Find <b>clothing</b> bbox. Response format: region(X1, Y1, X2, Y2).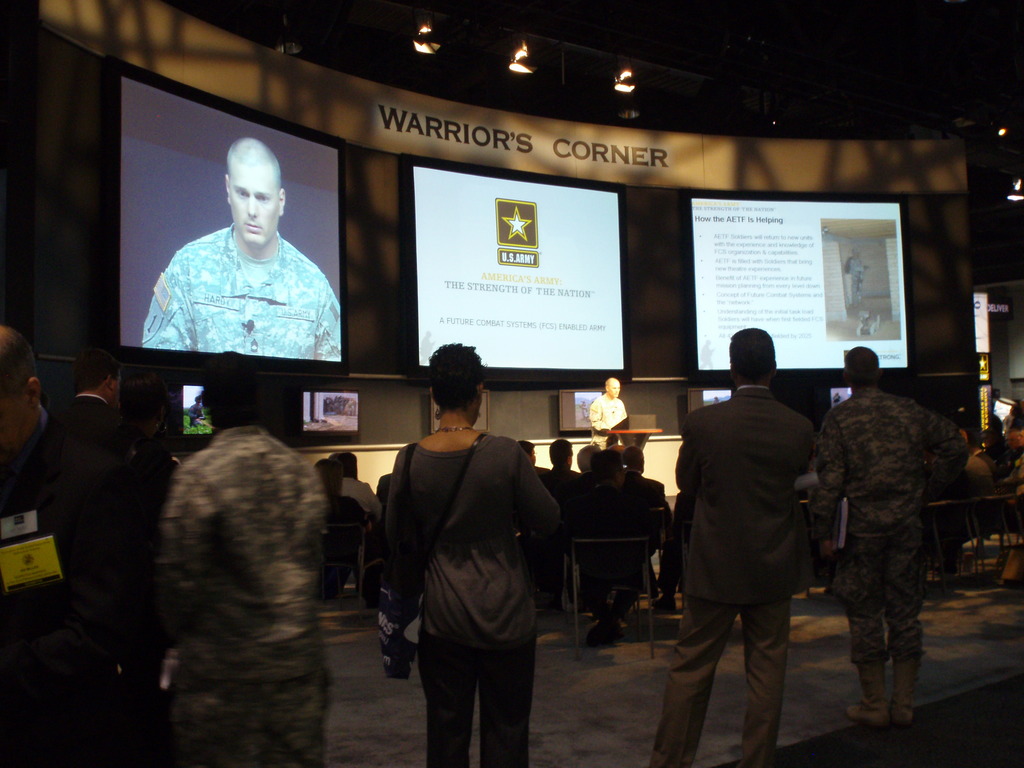
region(540, 456, 574, 502).
